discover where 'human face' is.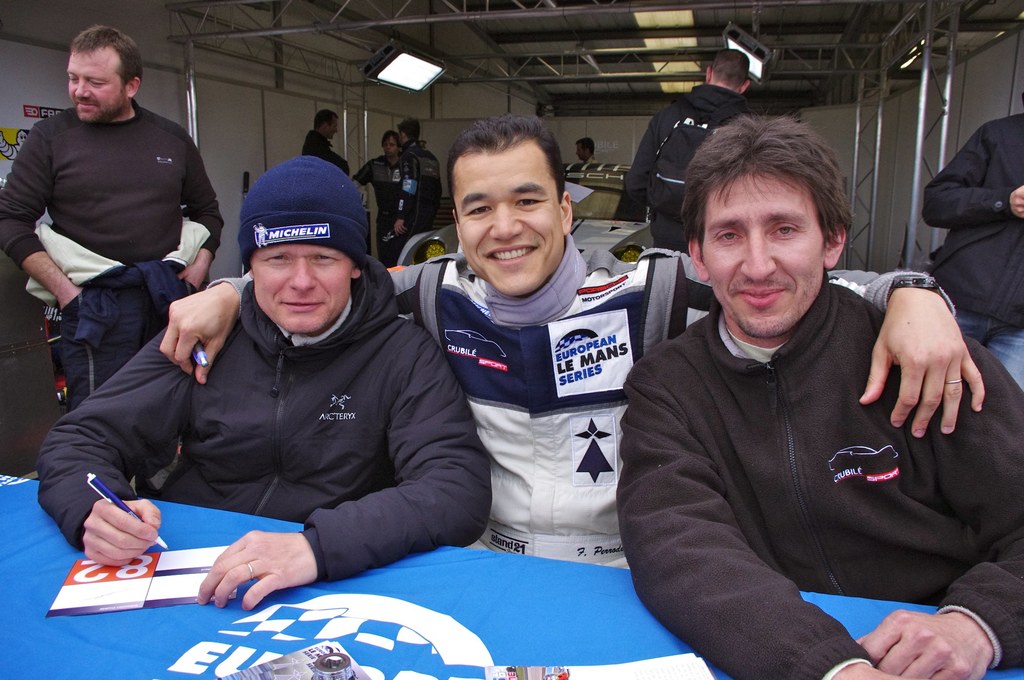
Discovered at bbox(452, 146, 564, 295).
